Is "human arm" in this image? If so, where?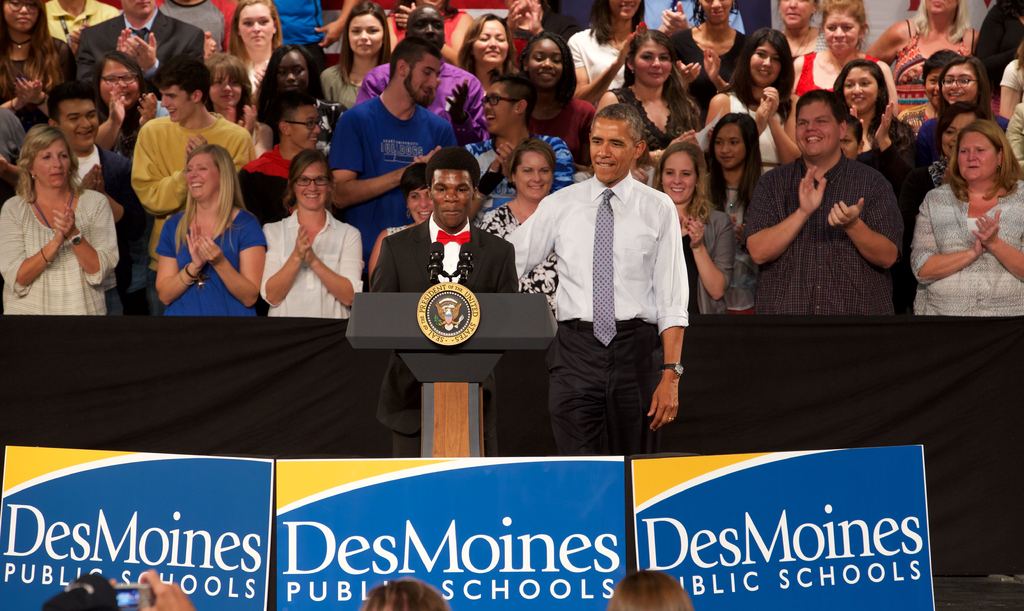
Yes, at box=[666, 52, 696, 100].
